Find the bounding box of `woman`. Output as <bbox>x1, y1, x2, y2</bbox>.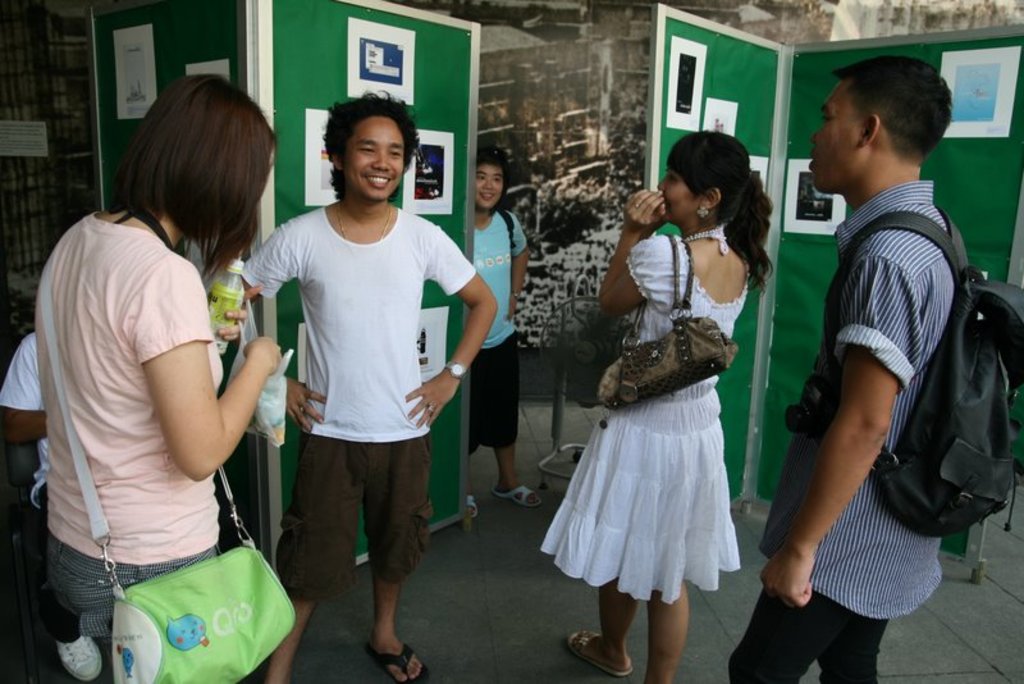
<bbox>562, 120, 778, 679</bbox>.
